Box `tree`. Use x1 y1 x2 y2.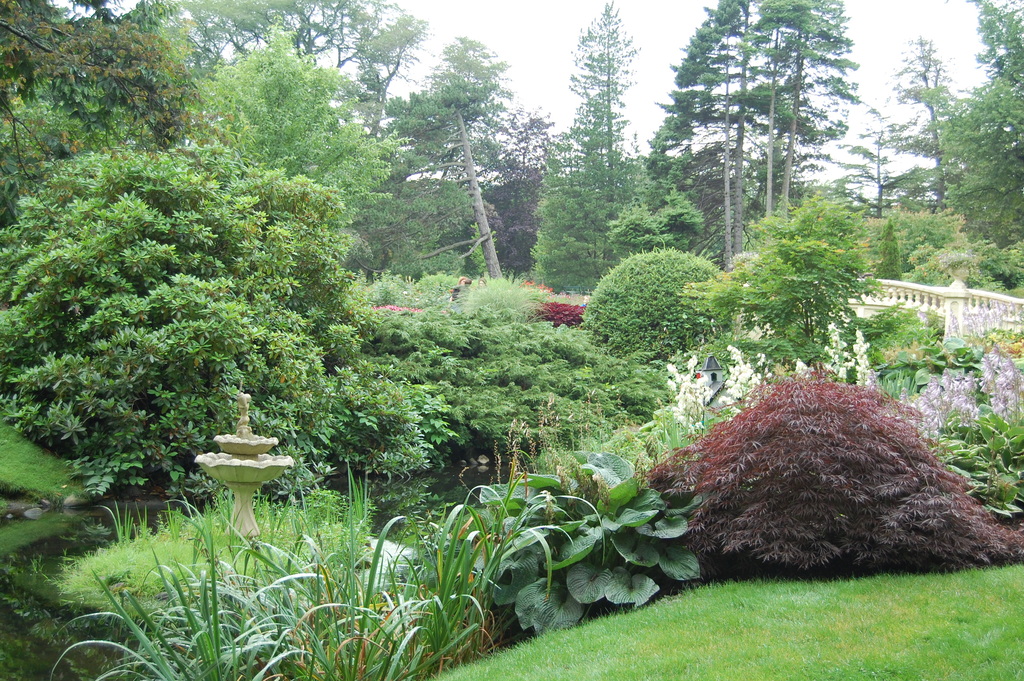
0 133 352 535.
